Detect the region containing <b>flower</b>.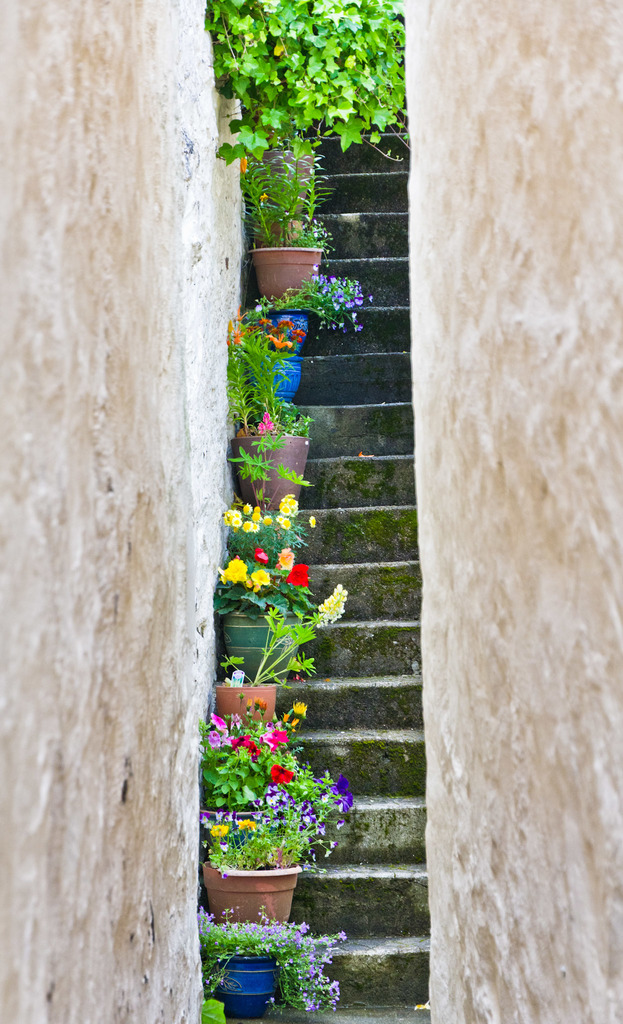
280 545 299 568.
